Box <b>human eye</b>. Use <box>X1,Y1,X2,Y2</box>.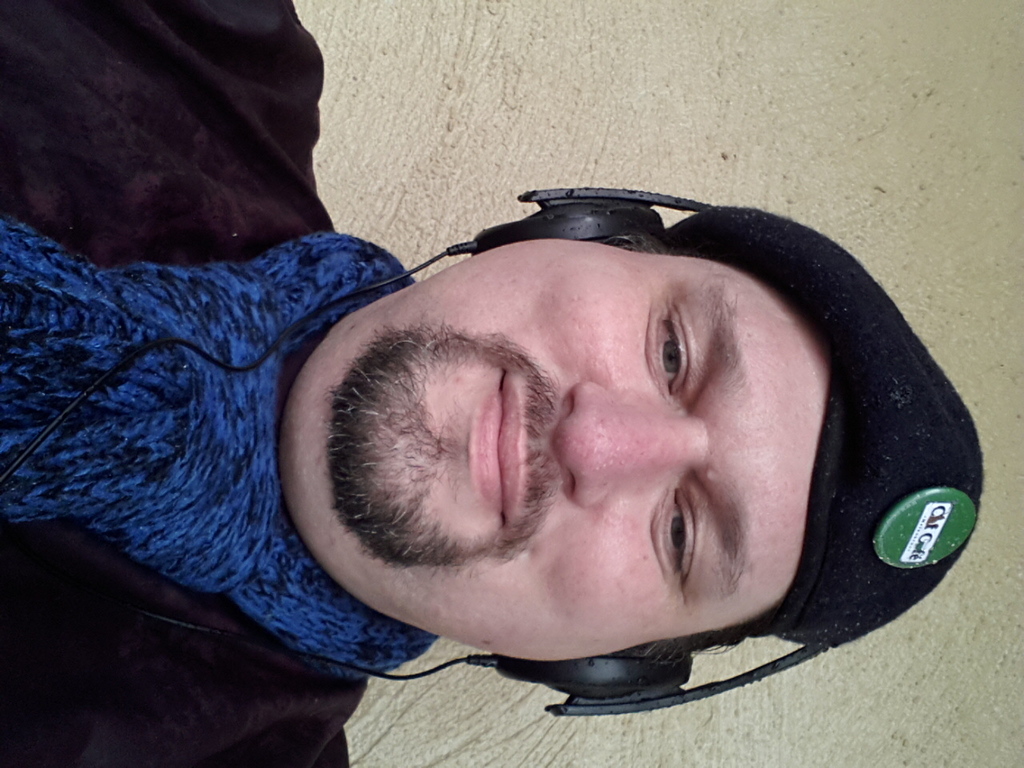
<box>637,474,718,618</box>.
